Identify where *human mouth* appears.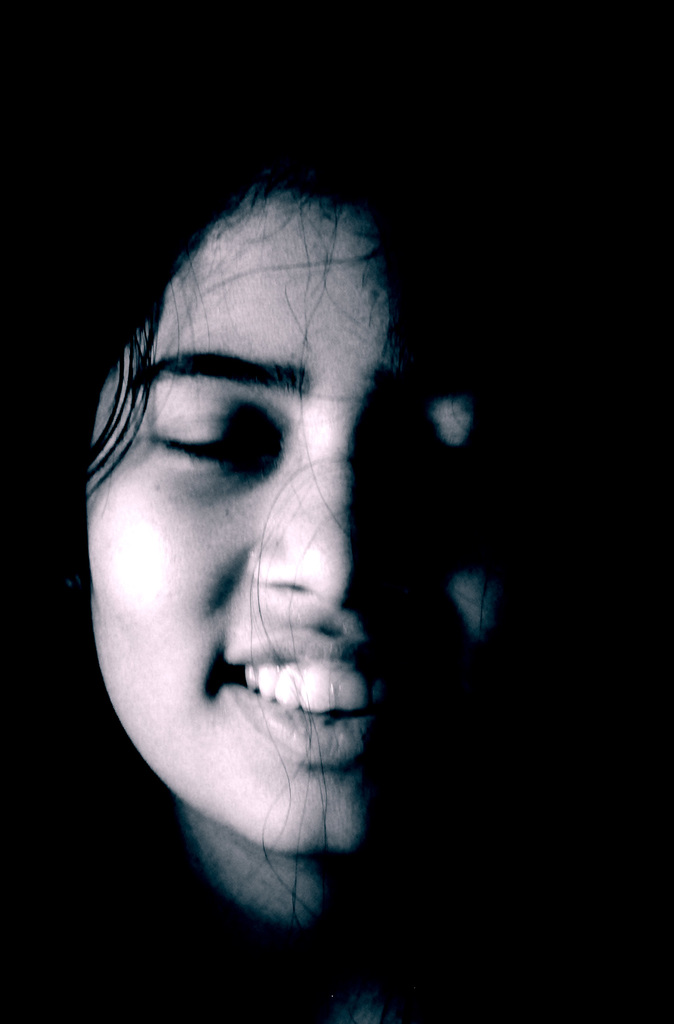
Appears at <region>213, 618, 393, 768</region>.
